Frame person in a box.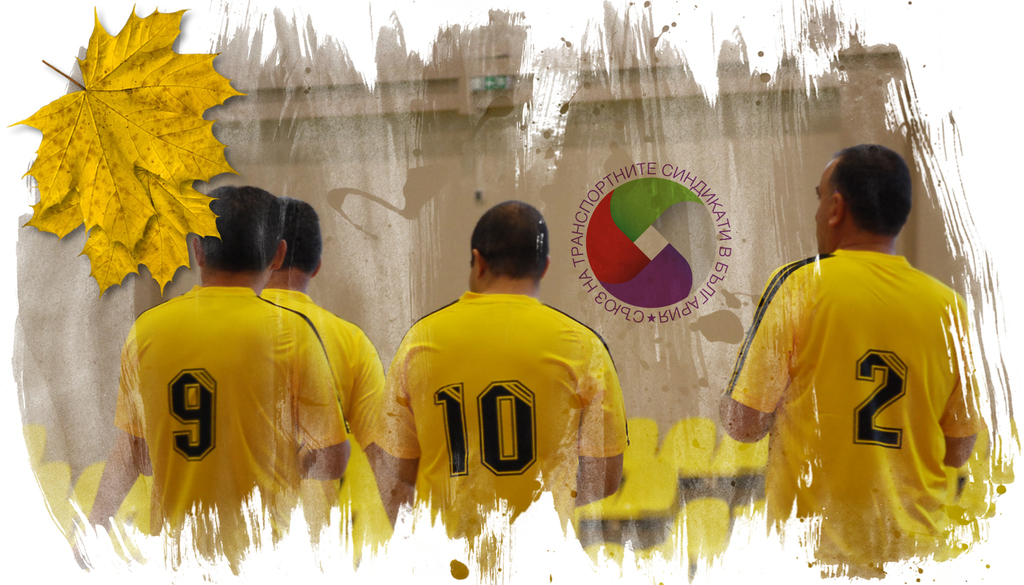
(left=377, top=206, right=621, bottom=547).
